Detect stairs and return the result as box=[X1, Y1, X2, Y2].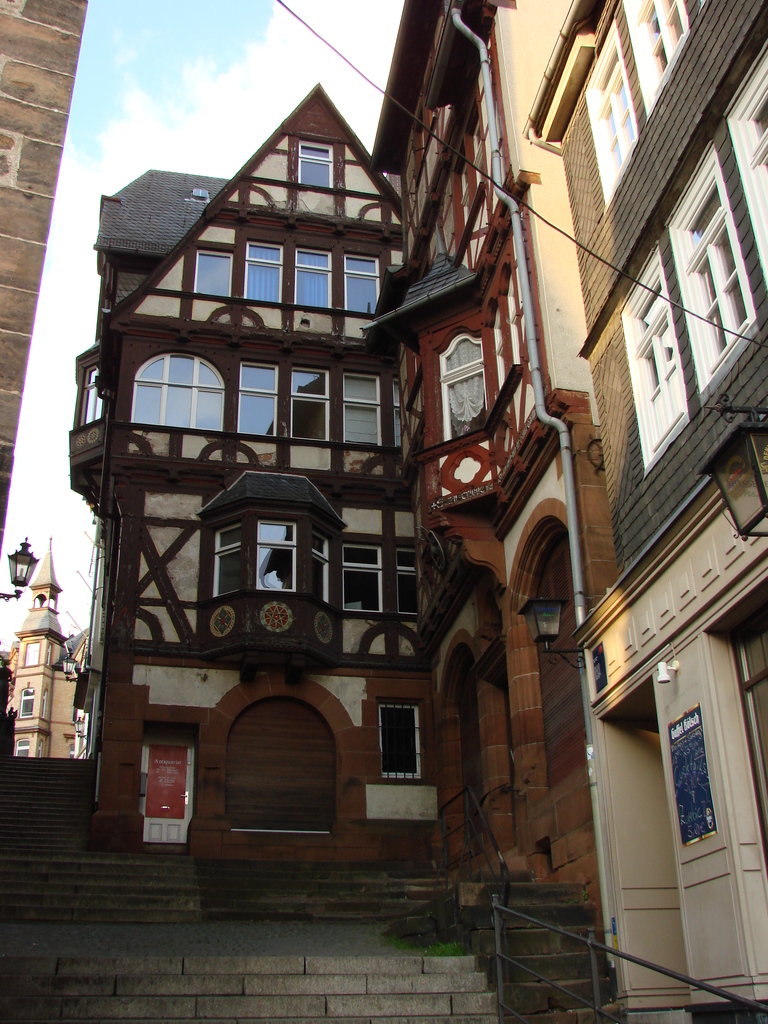
box=[448, 875, 616, 1012].
